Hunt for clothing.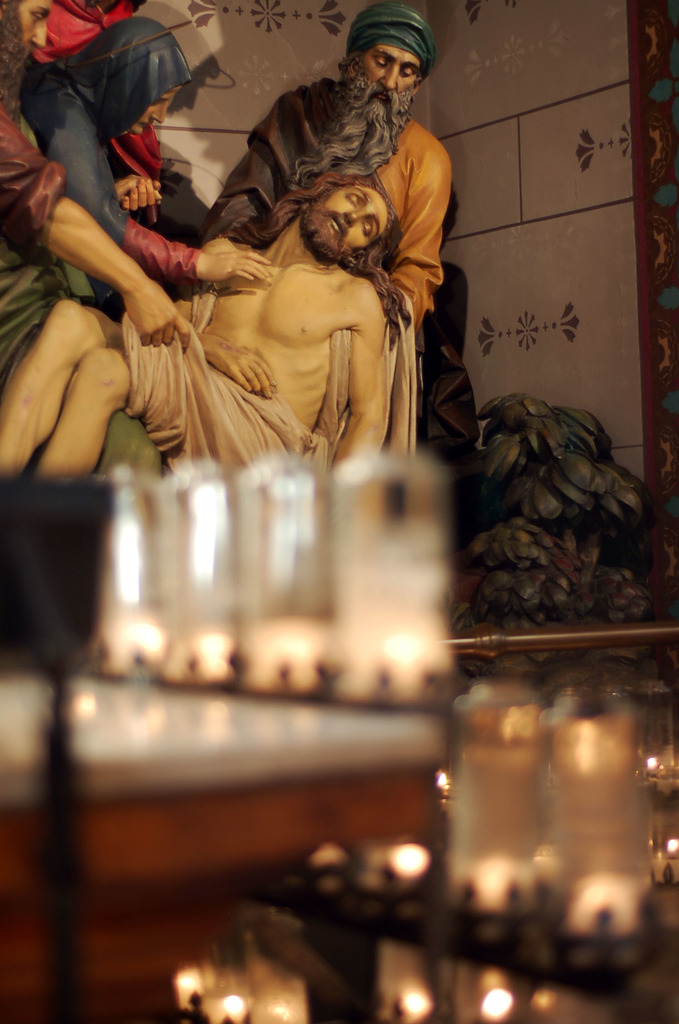
Hunted down at region(120, 285, 414, 483).
